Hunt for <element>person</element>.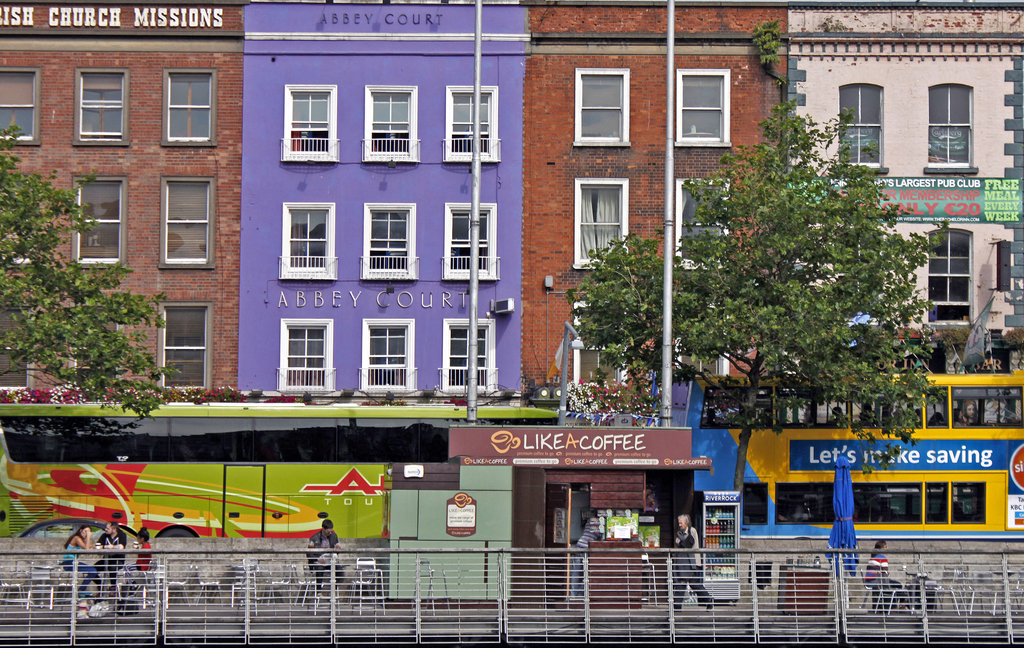
Hunted down at (669, 512, 717, 613).
